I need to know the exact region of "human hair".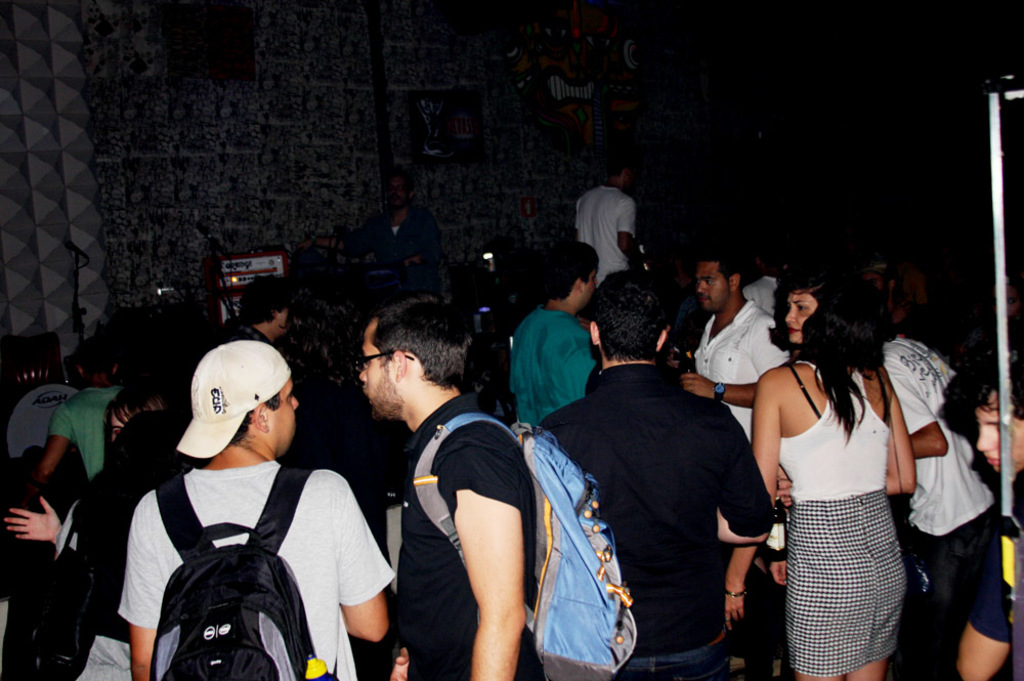
Region: rect(588, 257, 679, 356).
